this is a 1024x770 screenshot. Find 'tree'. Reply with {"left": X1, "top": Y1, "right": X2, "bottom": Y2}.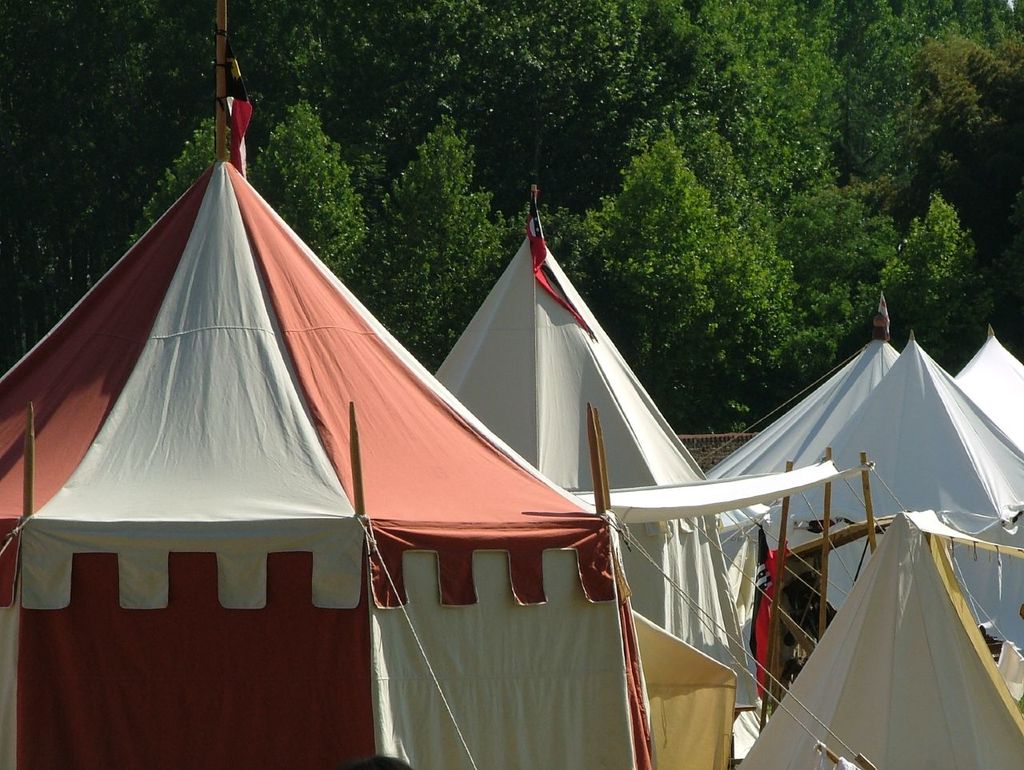
{"left": 327, "top": 103, "right": 504, "bottom": 368}.
